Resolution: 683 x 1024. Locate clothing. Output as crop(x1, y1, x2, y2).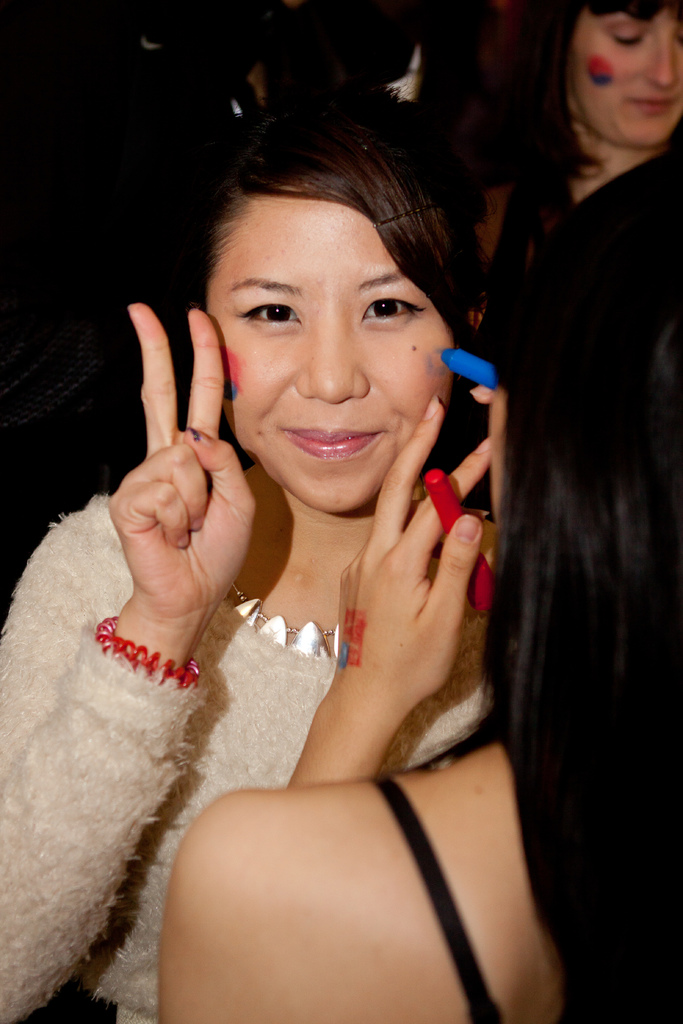
crop(447, 116, 569, 295).
